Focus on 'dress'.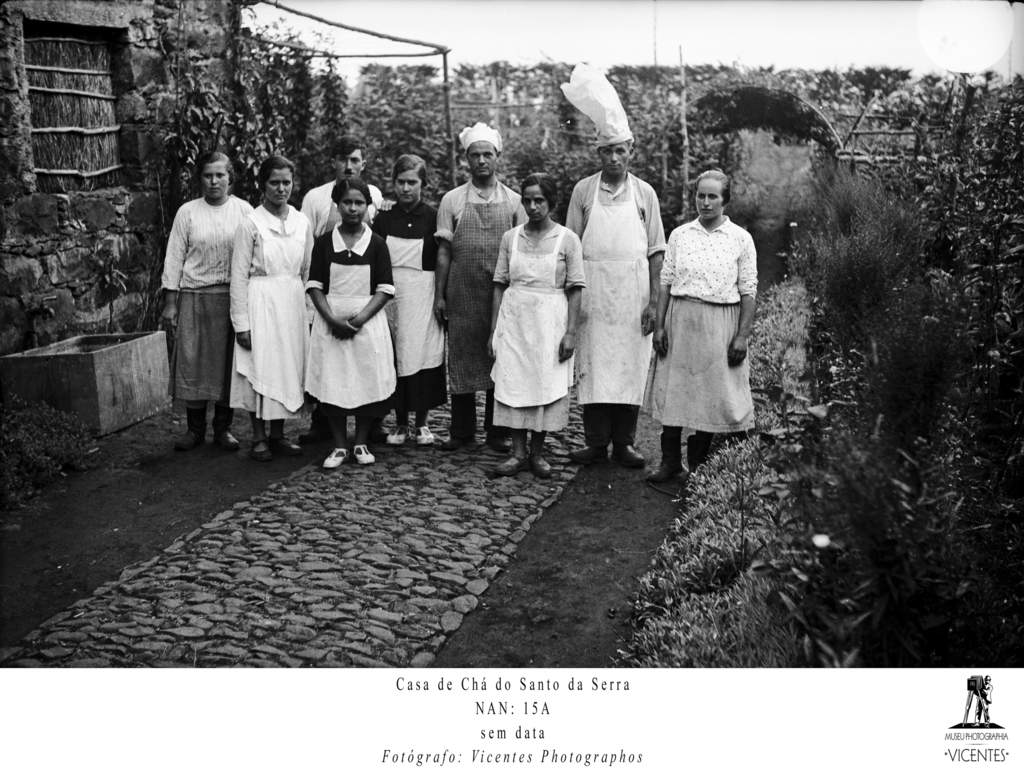
Focused at box(492, 222, 583, 433).
